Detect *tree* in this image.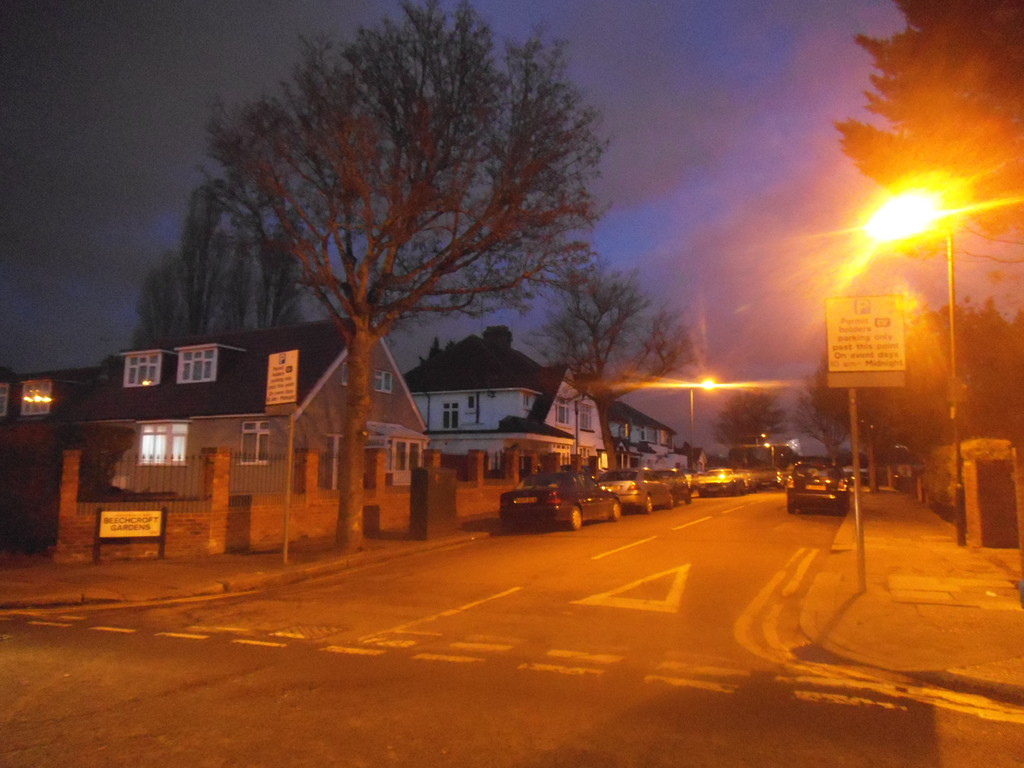
Detection: box=[825, 0, 1023, 294].
